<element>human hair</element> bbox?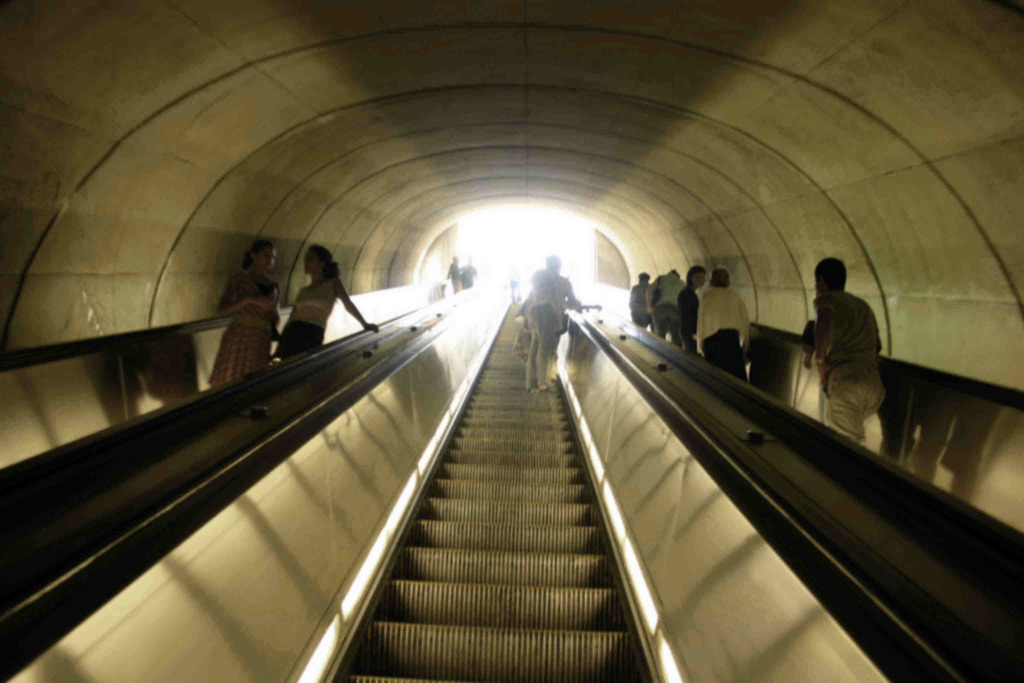
314 241 341 281
